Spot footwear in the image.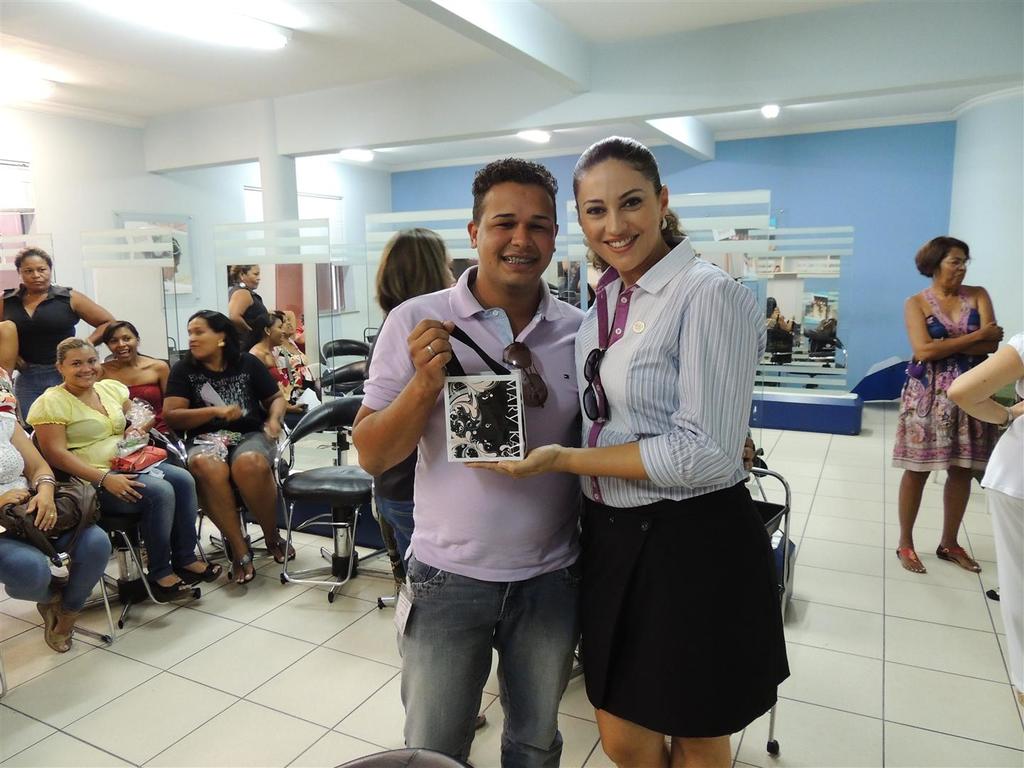
footwear found at (x1=175, y1=555, x2=218, y2=585).
